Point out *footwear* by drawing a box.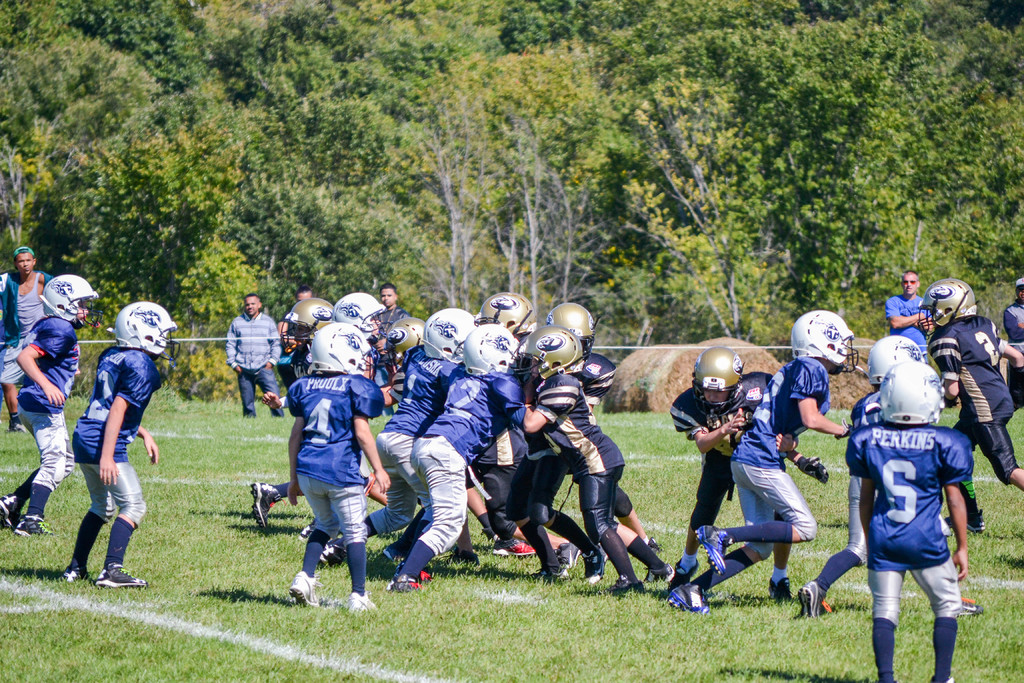
rect(796, 579, 833, 618).
